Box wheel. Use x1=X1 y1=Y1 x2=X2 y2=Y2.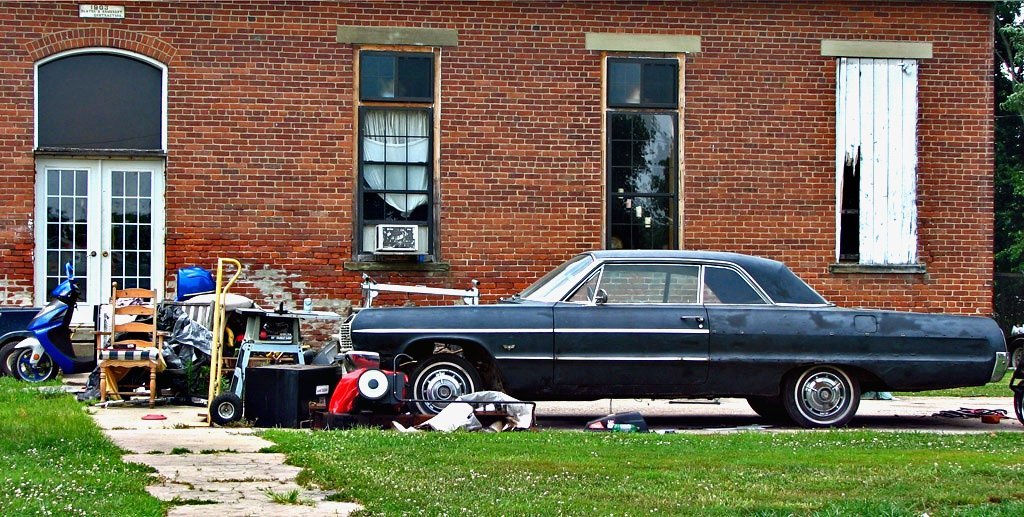
x1=212 y1=393 x2=248 y2=425.
